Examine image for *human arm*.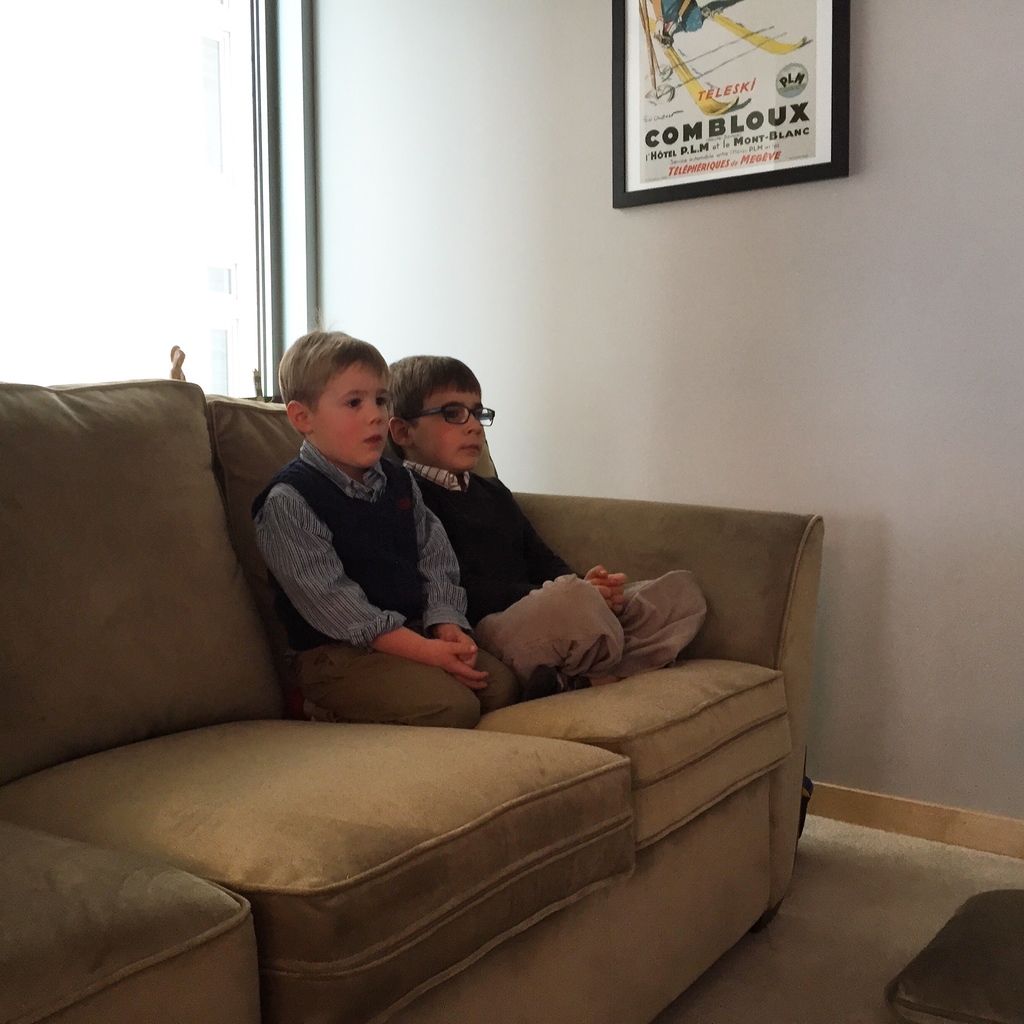
Examination result: 280, 472, 492, 691.
